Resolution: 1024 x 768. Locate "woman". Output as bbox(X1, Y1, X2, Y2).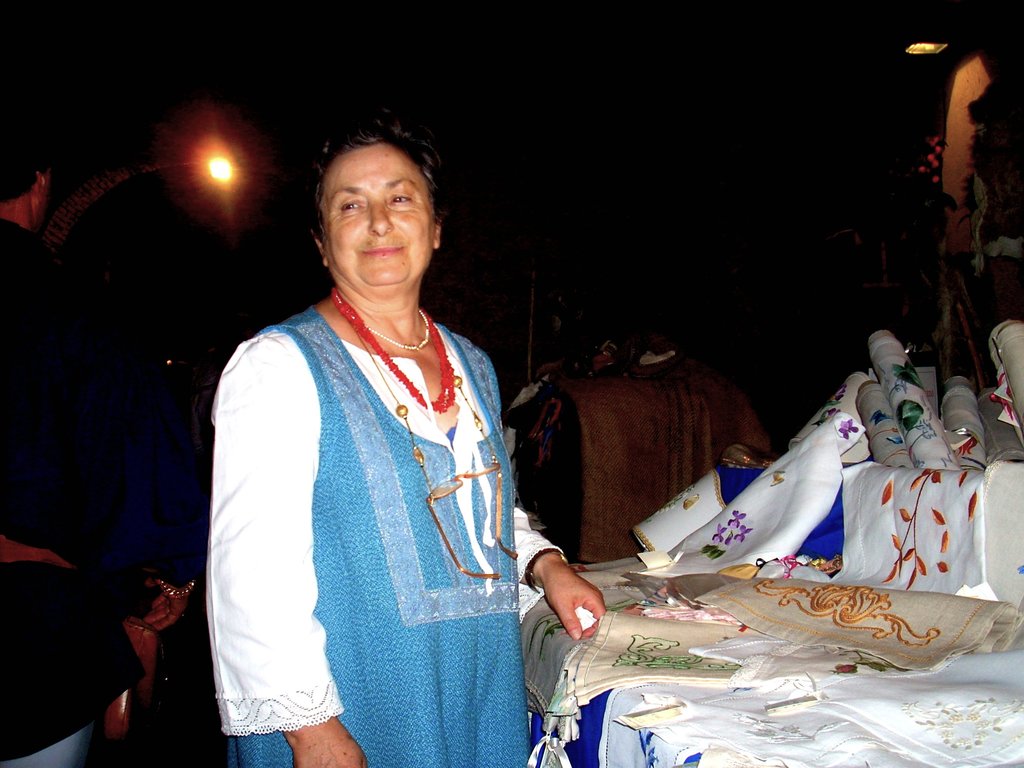
bbox(200, 116, 520, 767).
